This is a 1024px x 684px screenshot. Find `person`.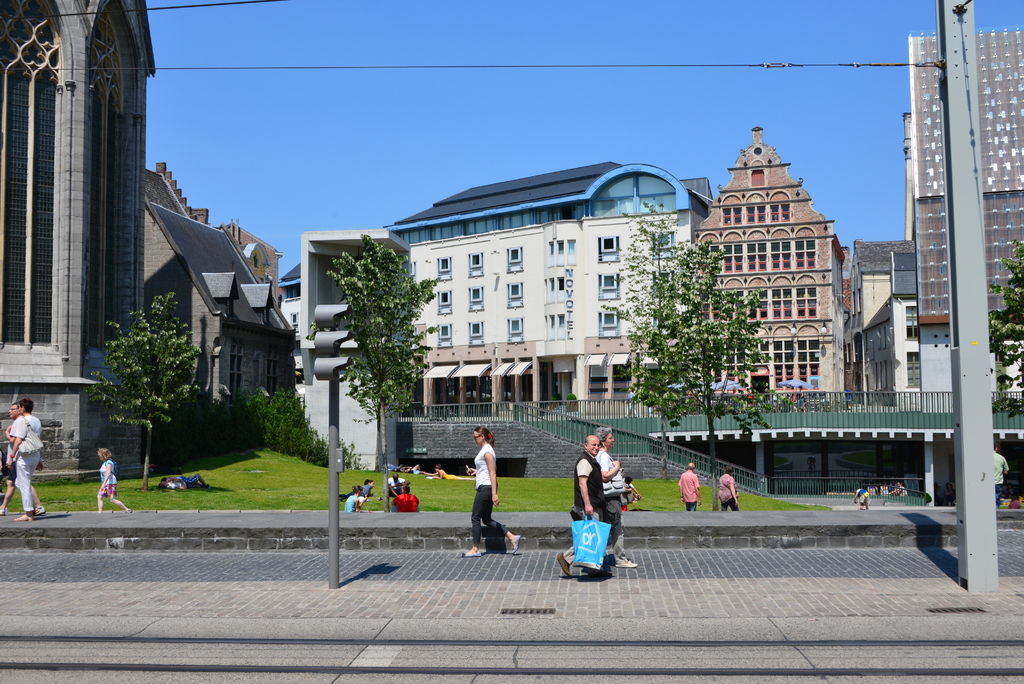
Bounding box: <bbox>97, 447, 136, 514</bbox>.
